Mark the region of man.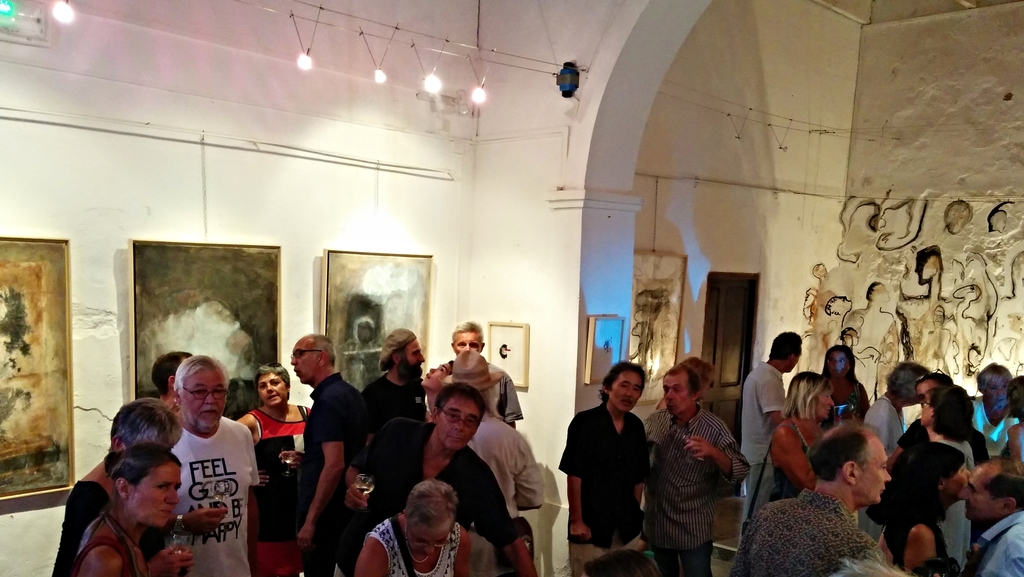
Region: 961/465/1023/576.
